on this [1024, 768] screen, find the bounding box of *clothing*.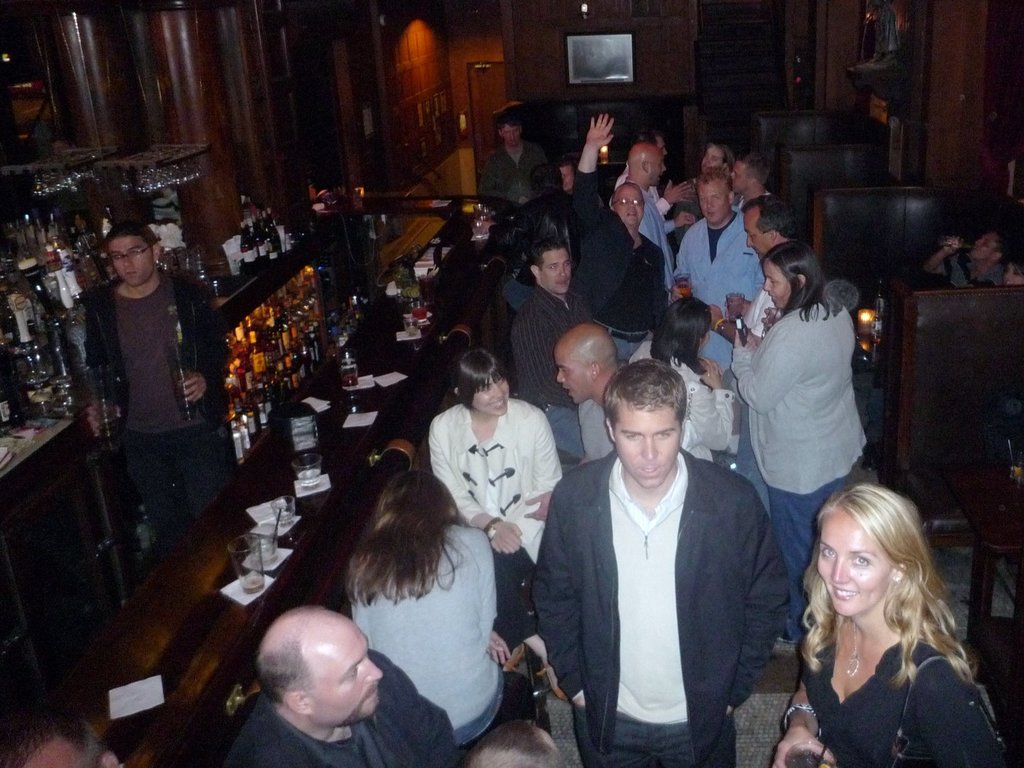
Bounding box: <region>613, 161, 675, 212</region>.
